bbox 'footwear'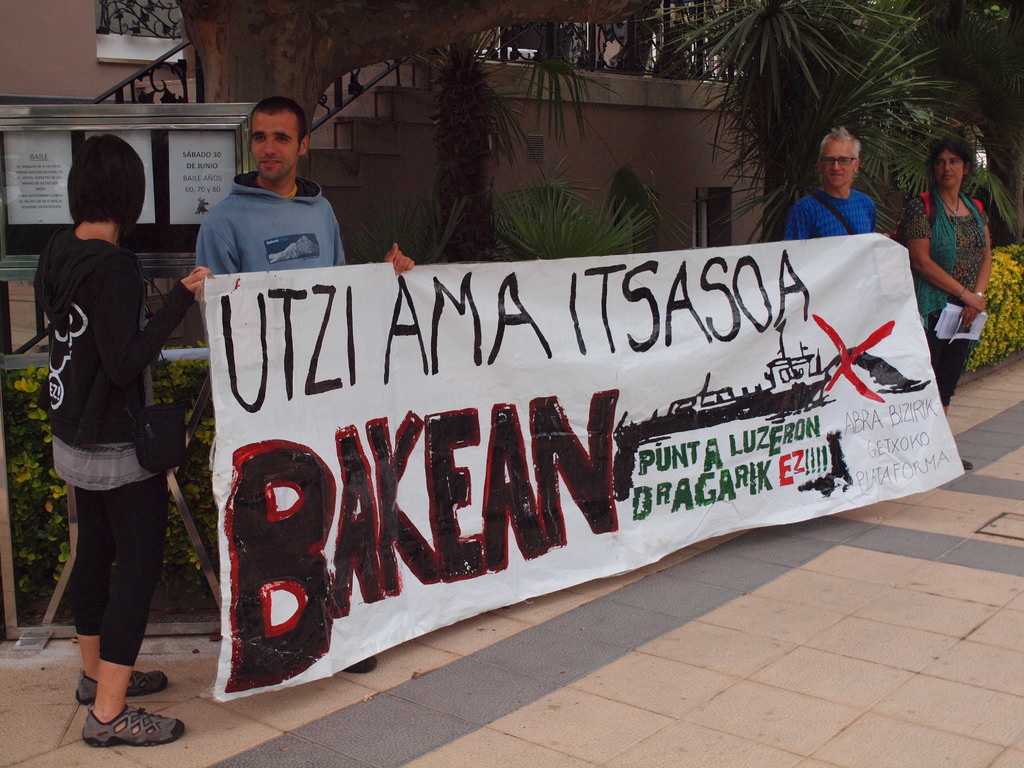
x1=77, y1=669, x2=164, y2=705
